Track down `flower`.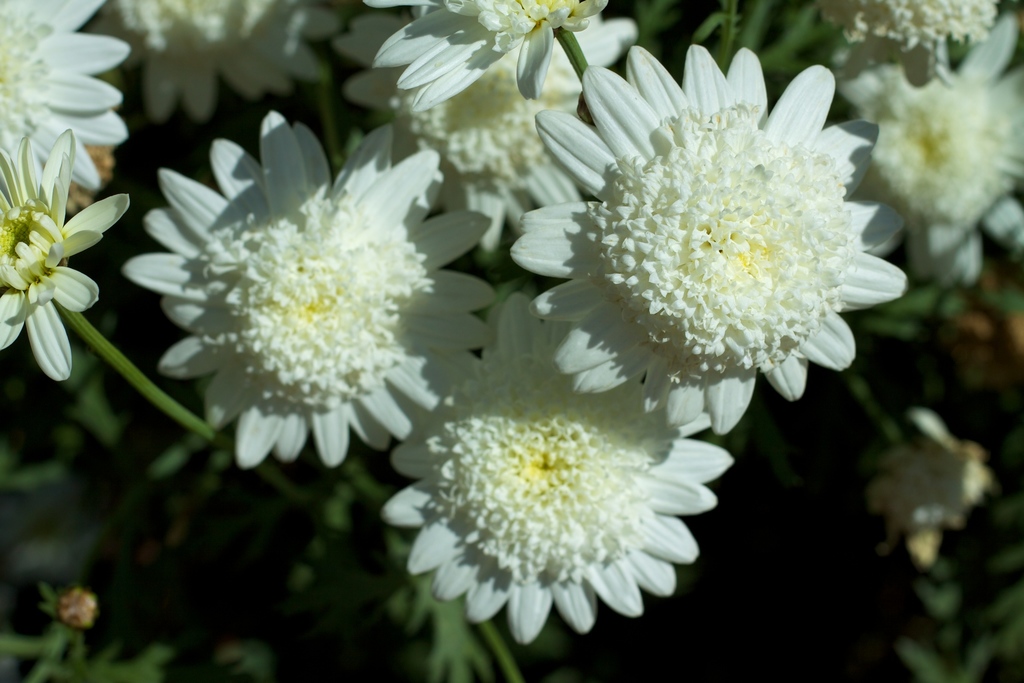
Tracked to [0,126,132,379].
